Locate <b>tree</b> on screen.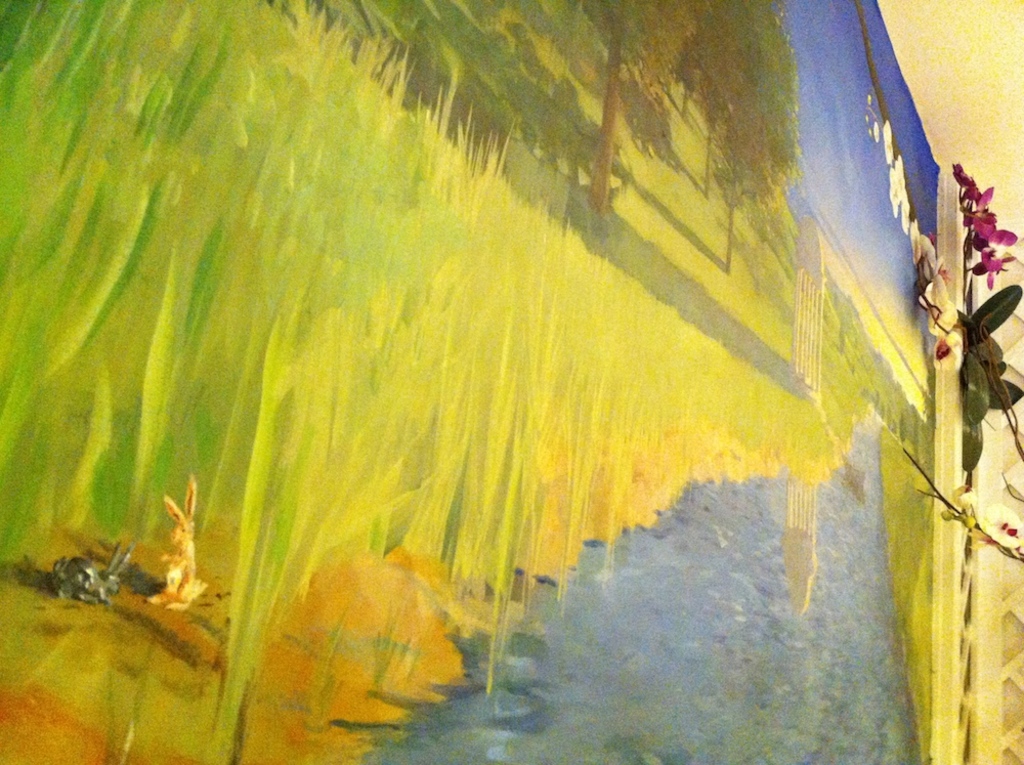
On screen at bbox(677, 0, 810, 262).
